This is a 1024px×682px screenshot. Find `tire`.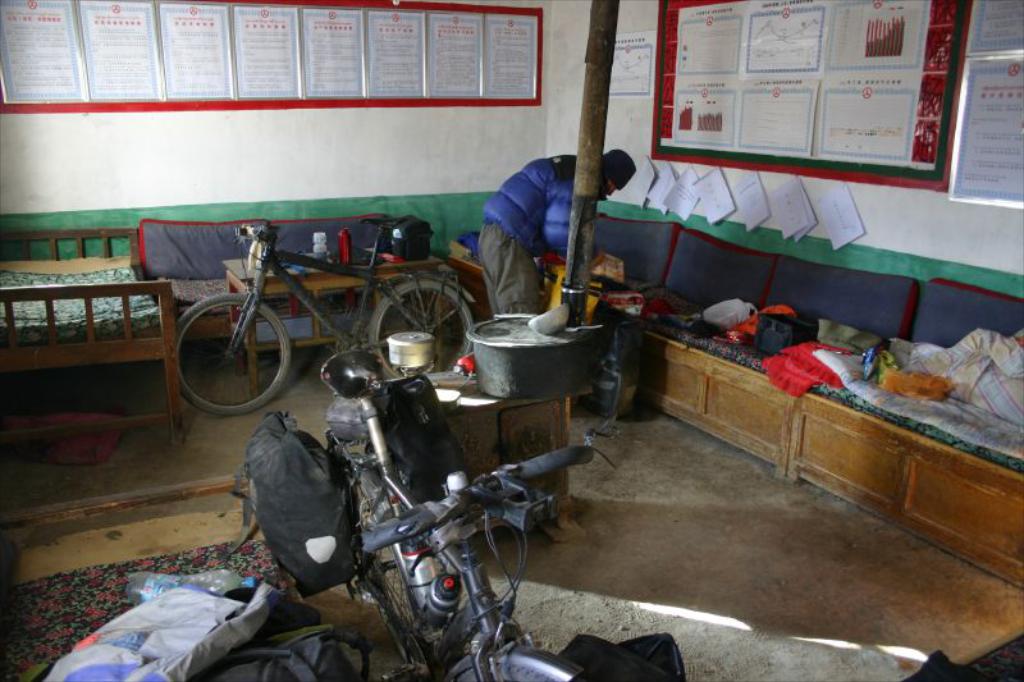
Bounding box: detection(166, 287, 289, 429).
